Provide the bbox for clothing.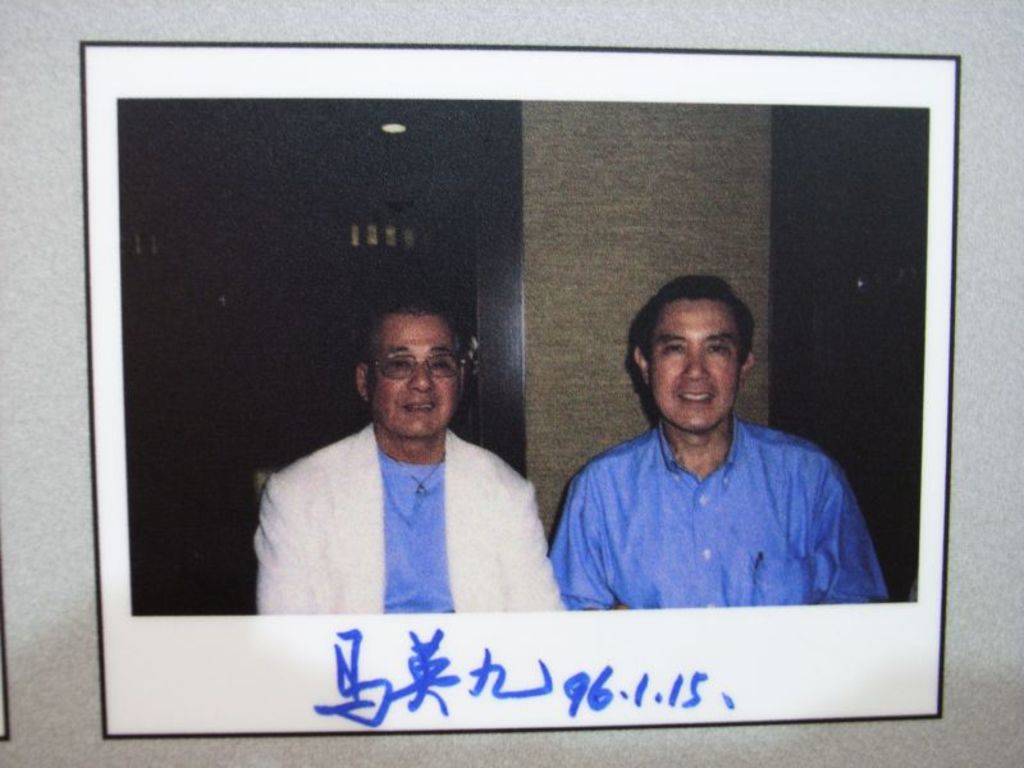
locate(544, 356, 887, 630).
